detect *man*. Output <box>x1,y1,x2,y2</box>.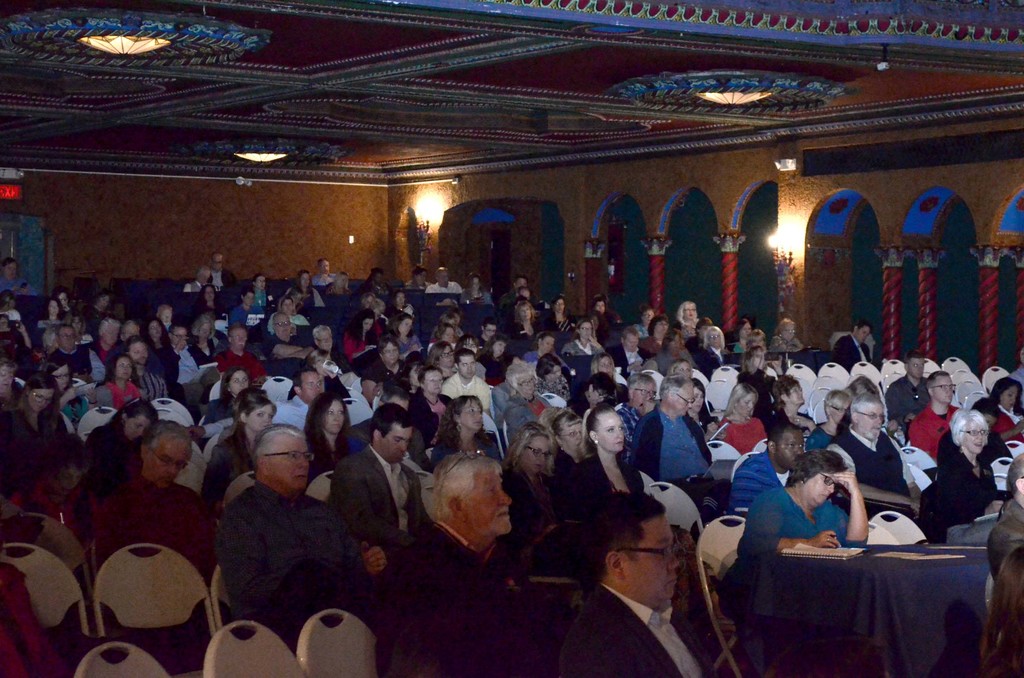
<box>836,316,874,372</box>.
